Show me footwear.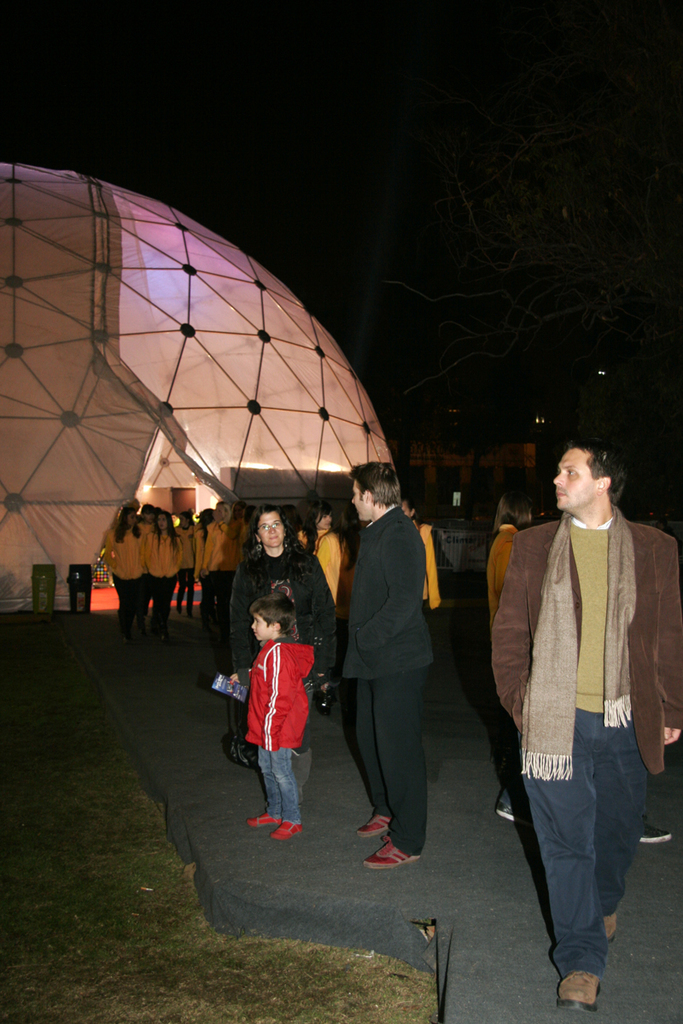
footwear is here: <region>644, 817, 672, 841</region>.
